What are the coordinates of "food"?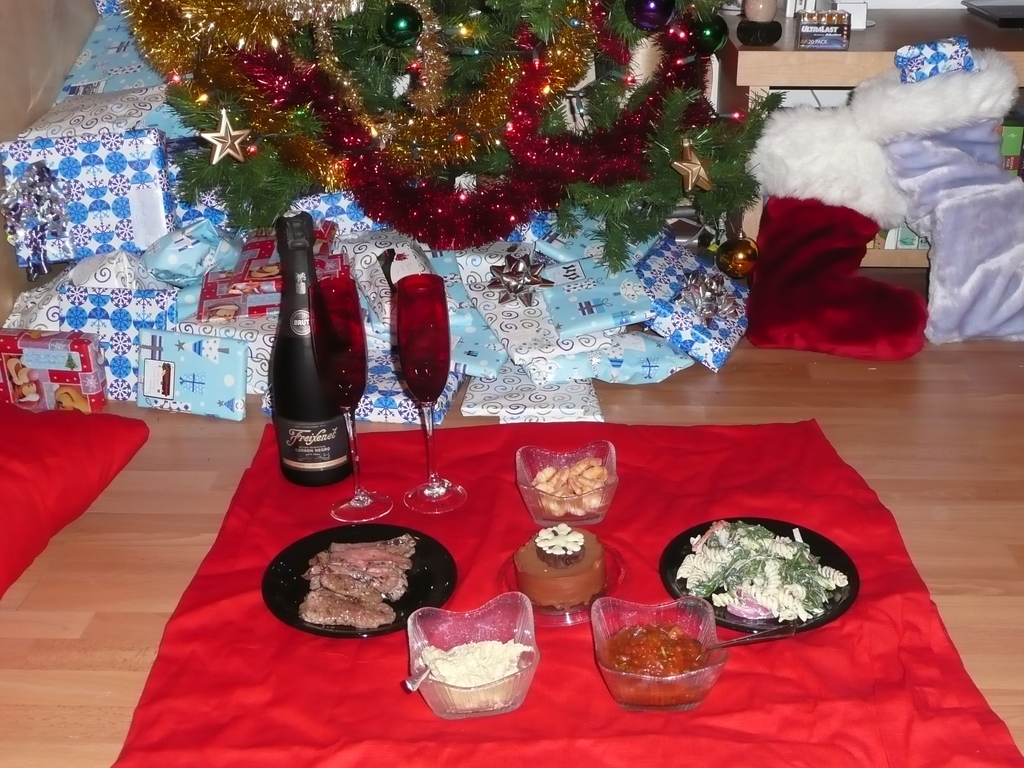
region(520, 461, 609, 516).
